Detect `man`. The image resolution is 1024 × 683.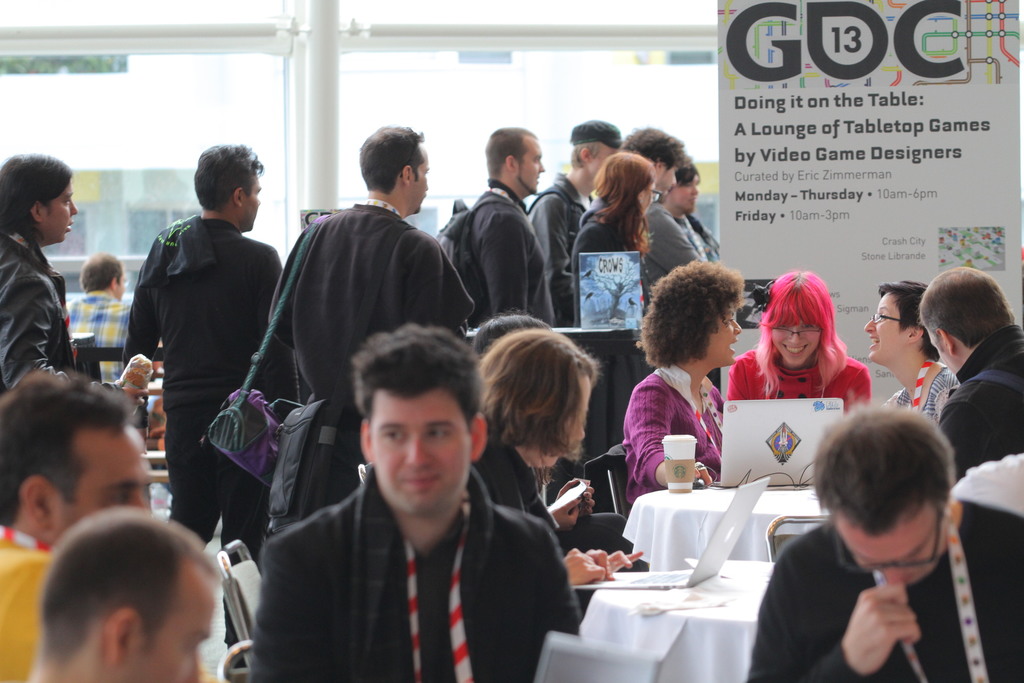
pyautogui.locateOnScreen(60, 252, 129, 377).
